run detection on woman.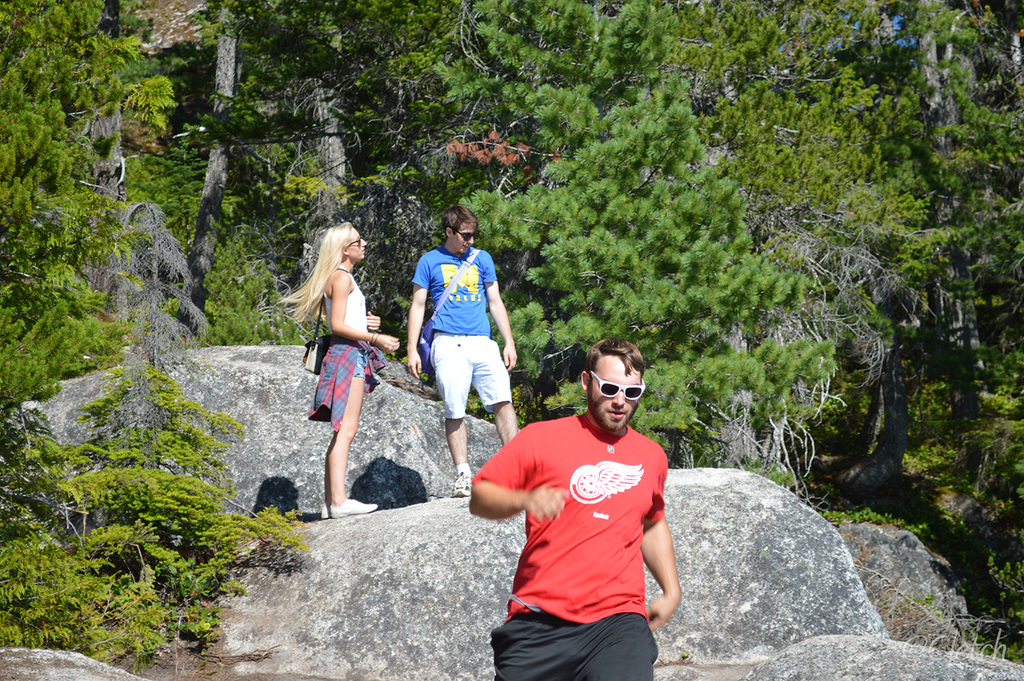
Result: bbox=(289, 219, 402, 524).
